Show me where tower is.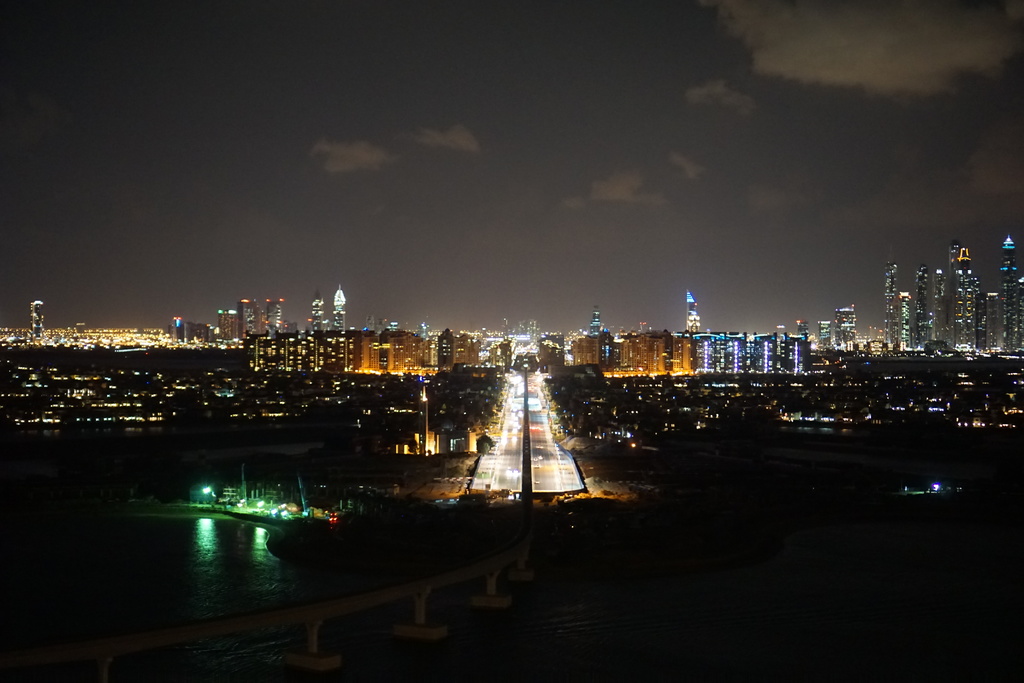
tower is at box=[24, 290, 46, 350].
